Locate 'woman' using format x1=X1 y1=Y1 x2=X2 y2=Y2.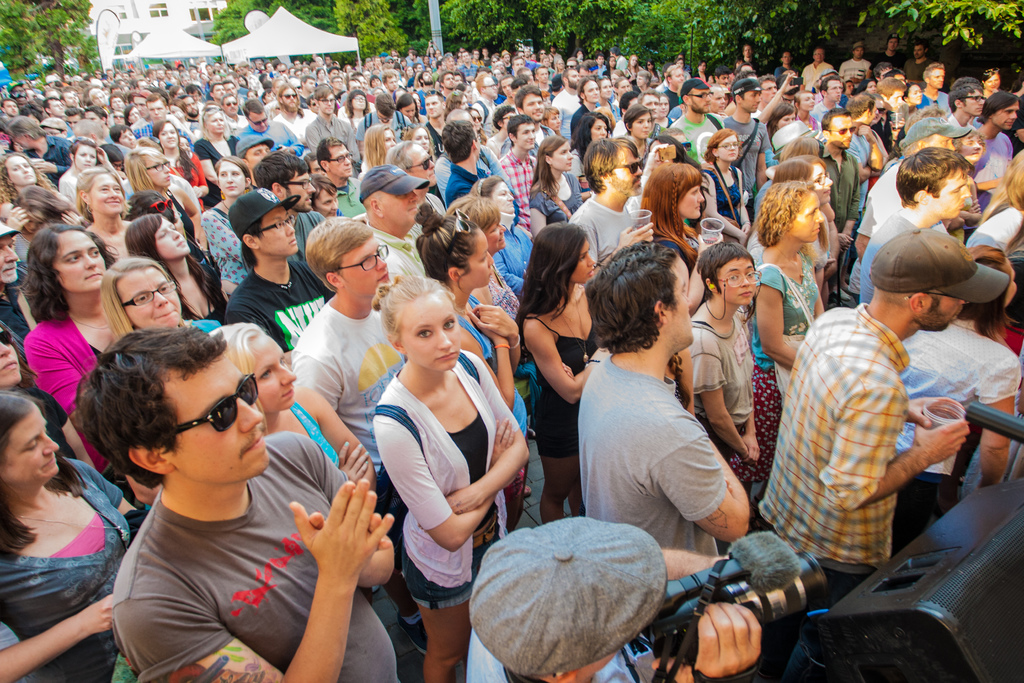
x1=627 y1=165 x2=722 y2=317.
